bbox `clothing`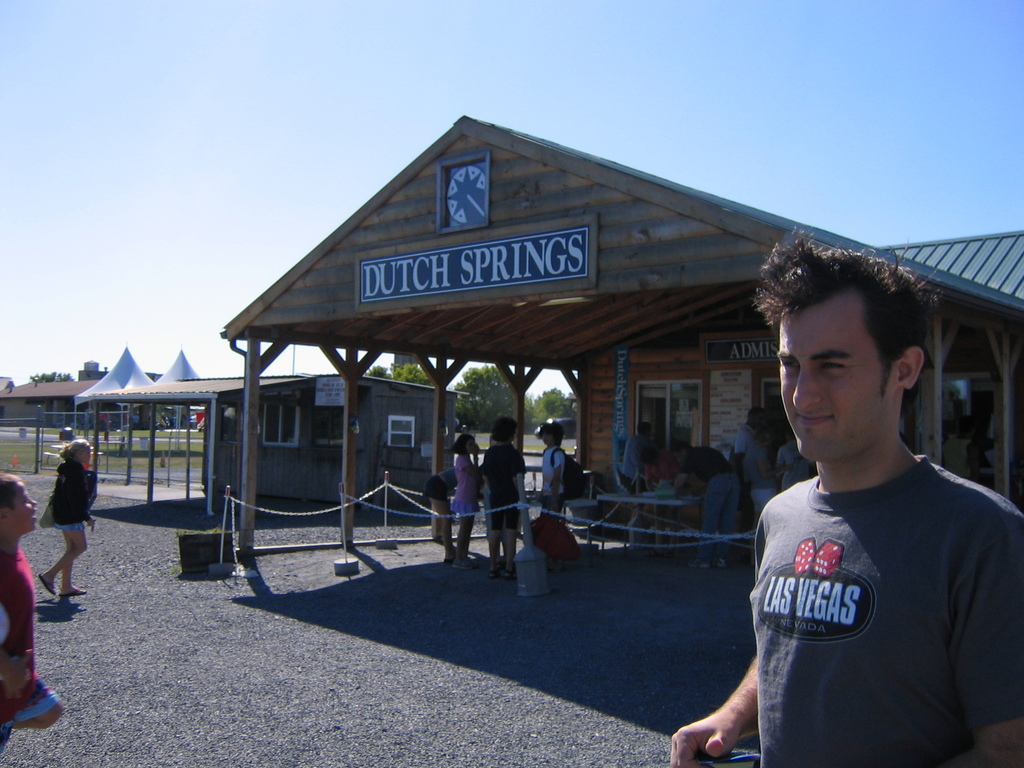
left=623, top=436, right=646, bottom=483
